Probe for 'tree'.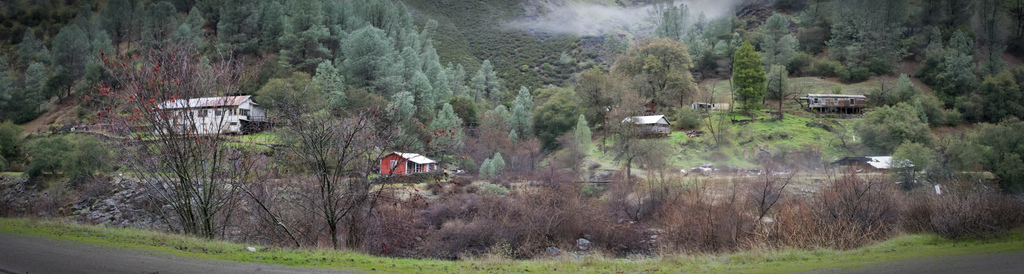
Probe result: region(67, 31, 283, 240).
